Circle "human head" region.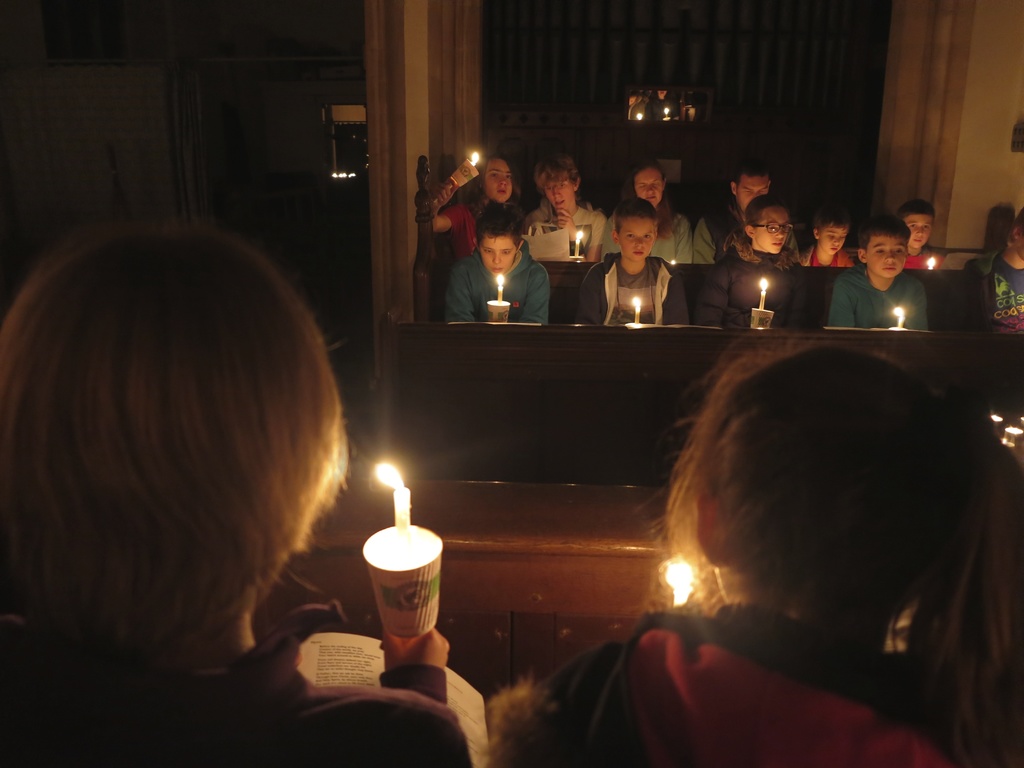
Region: bbox=[743, 196, 789, 252].
